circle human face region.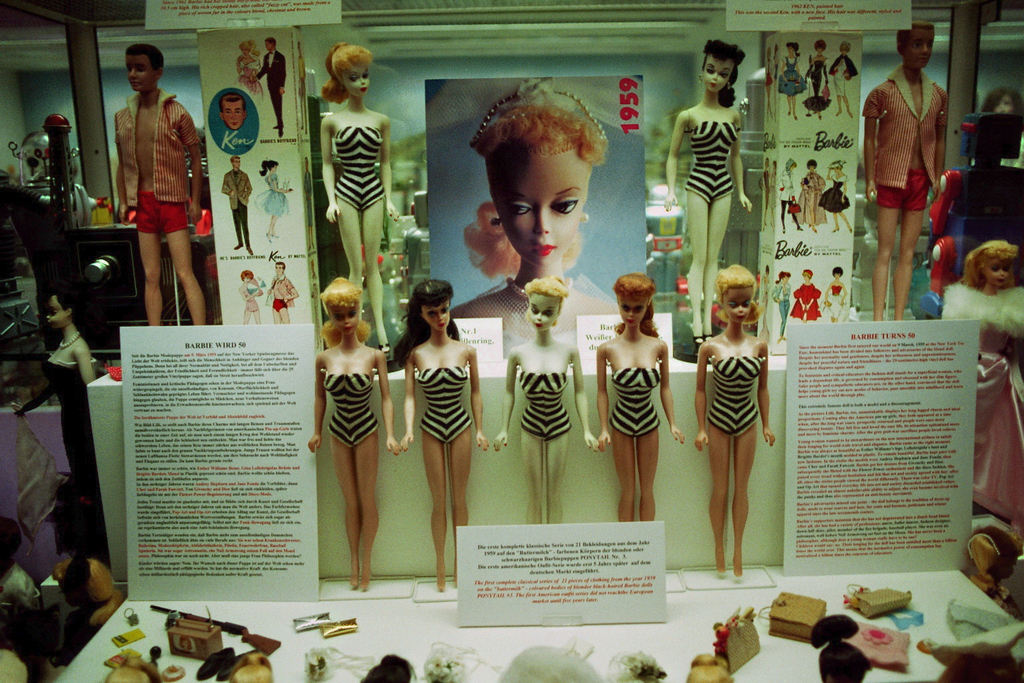
Region: region(325, 305, 359, 342).
